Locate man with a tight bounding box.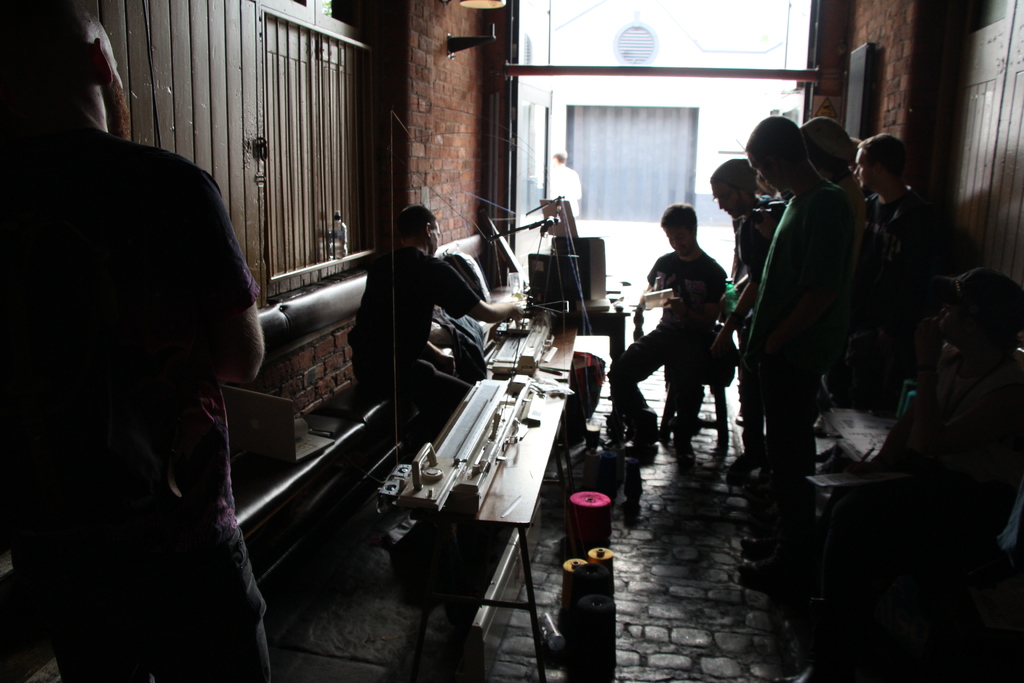
{"x1": 344, "y1": 199, "x2": 527, "y2": 412}.
